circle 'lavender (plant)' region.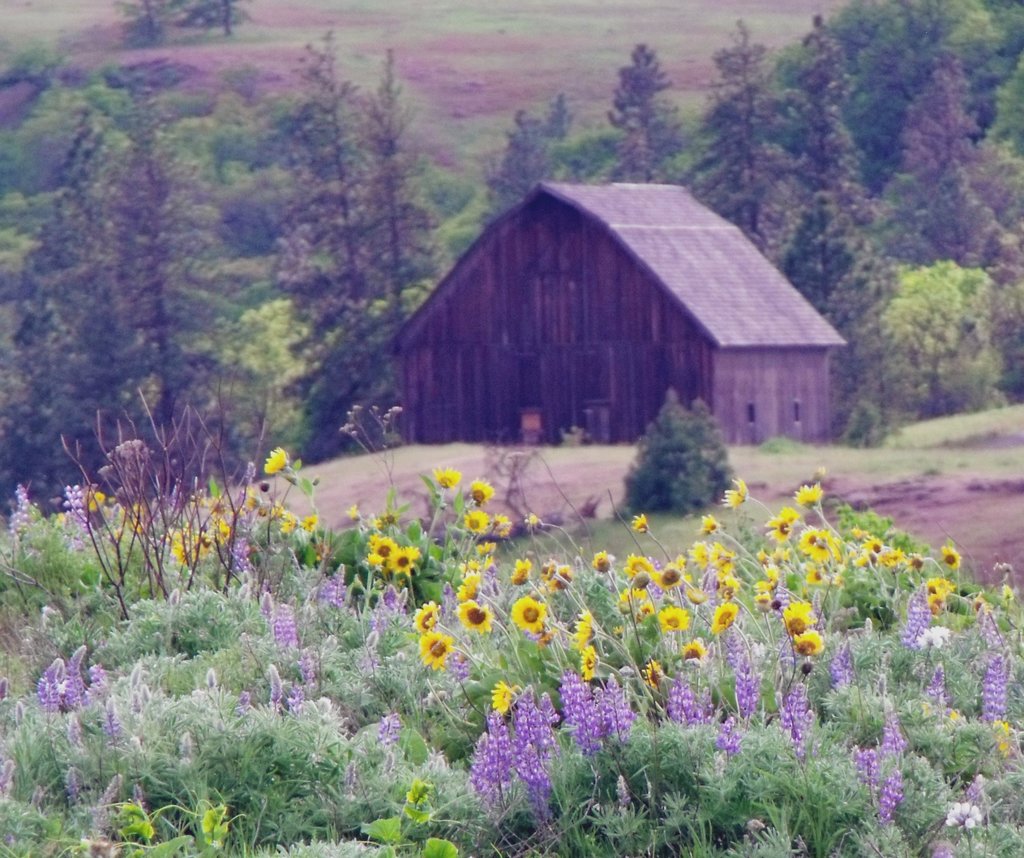
Region: [816, 640, 858, 688].
